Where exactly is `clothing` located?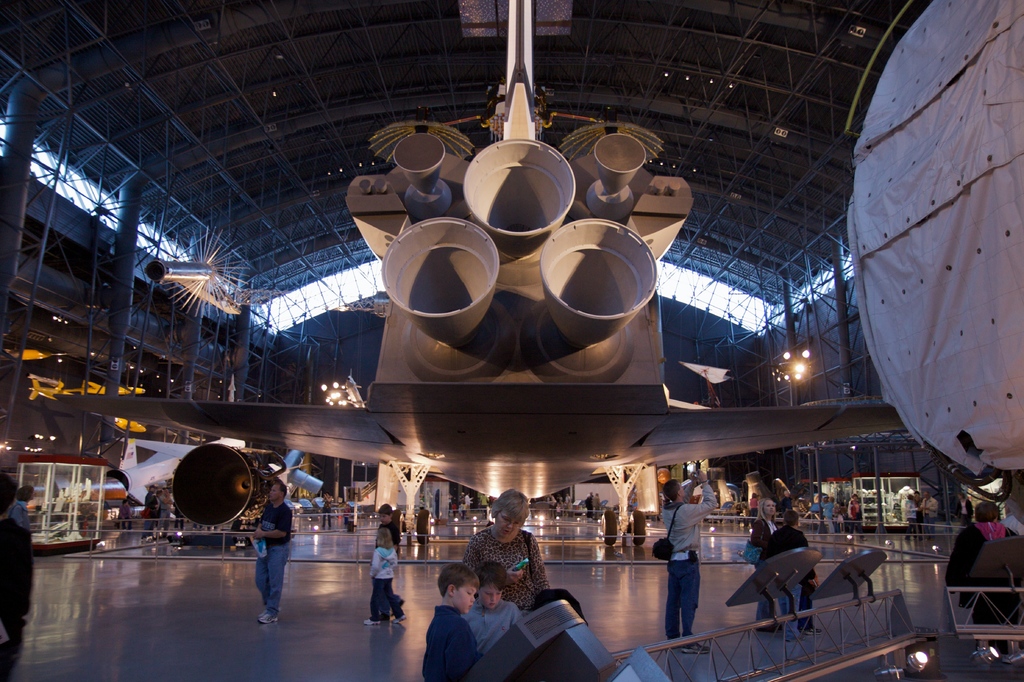
Its bounding box is bbox=(904, 499, 915, 539).
